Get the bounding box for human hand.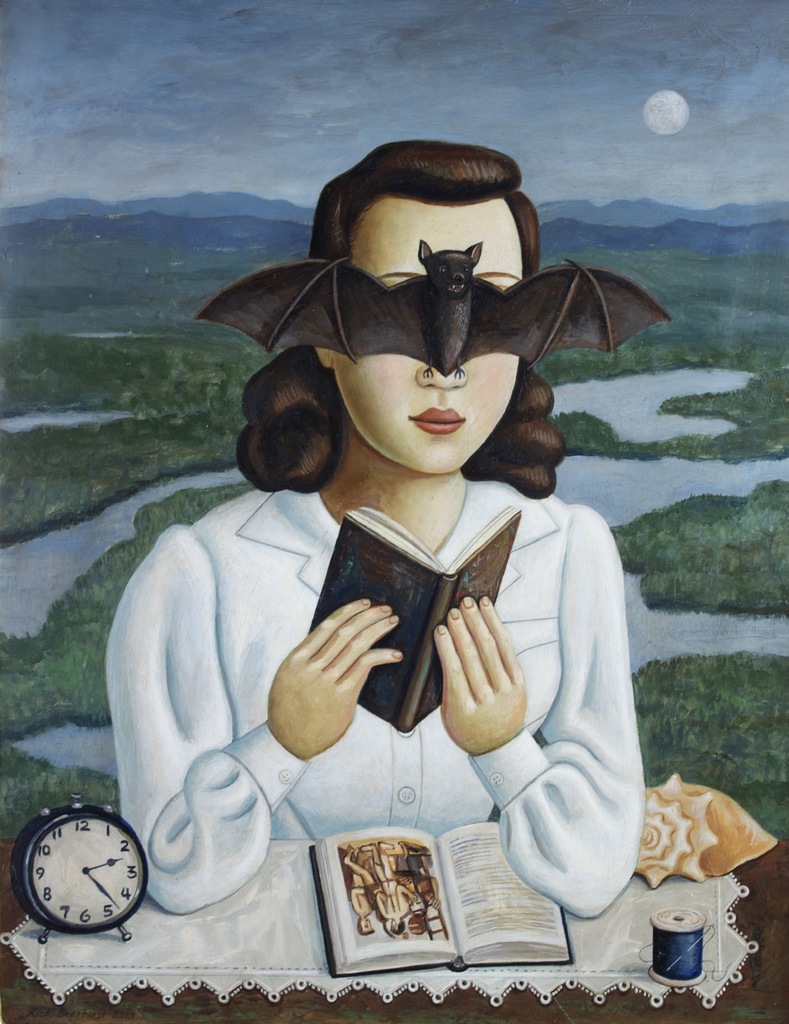
box=[431, 594, 526, 753].
